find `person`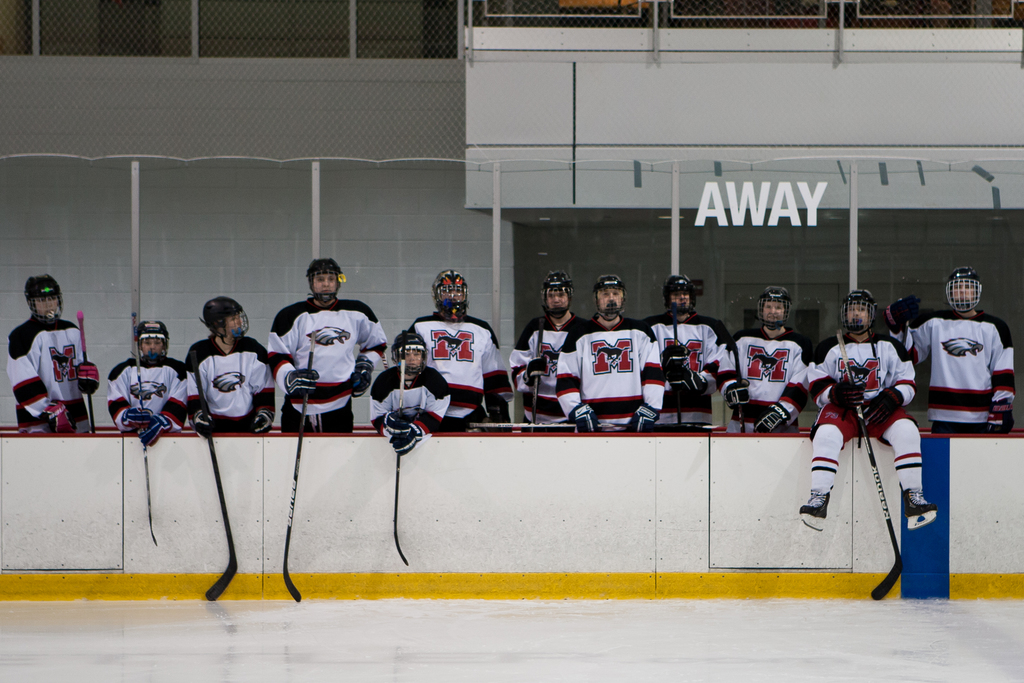
x1=792 y1=293 x2=950 y2=552
